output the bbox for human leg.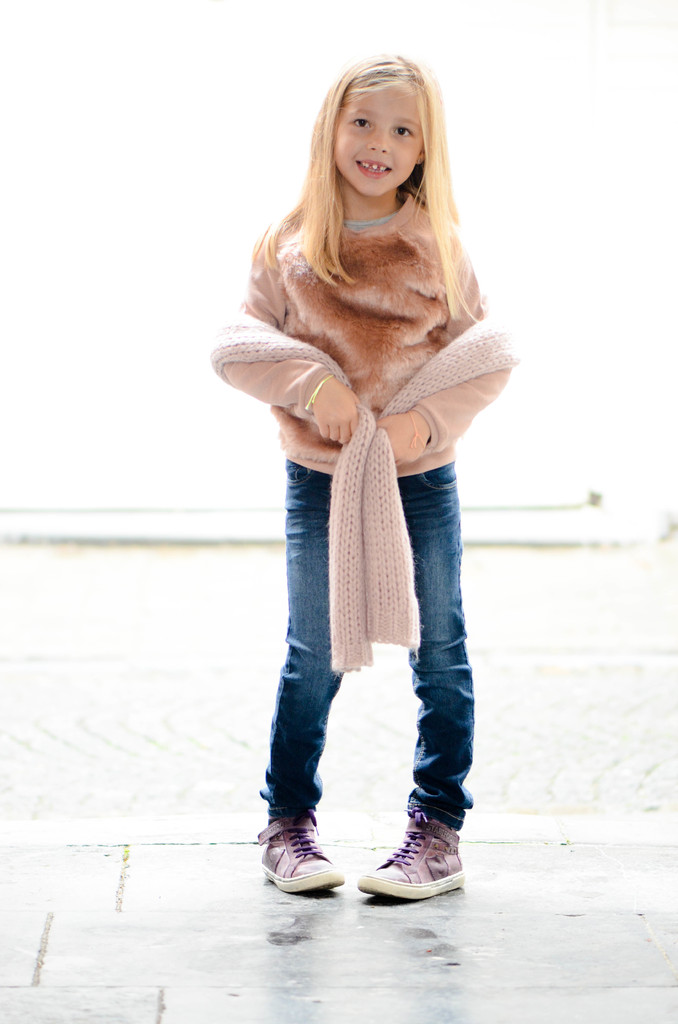
select_region(362, 474, 477, 908).
